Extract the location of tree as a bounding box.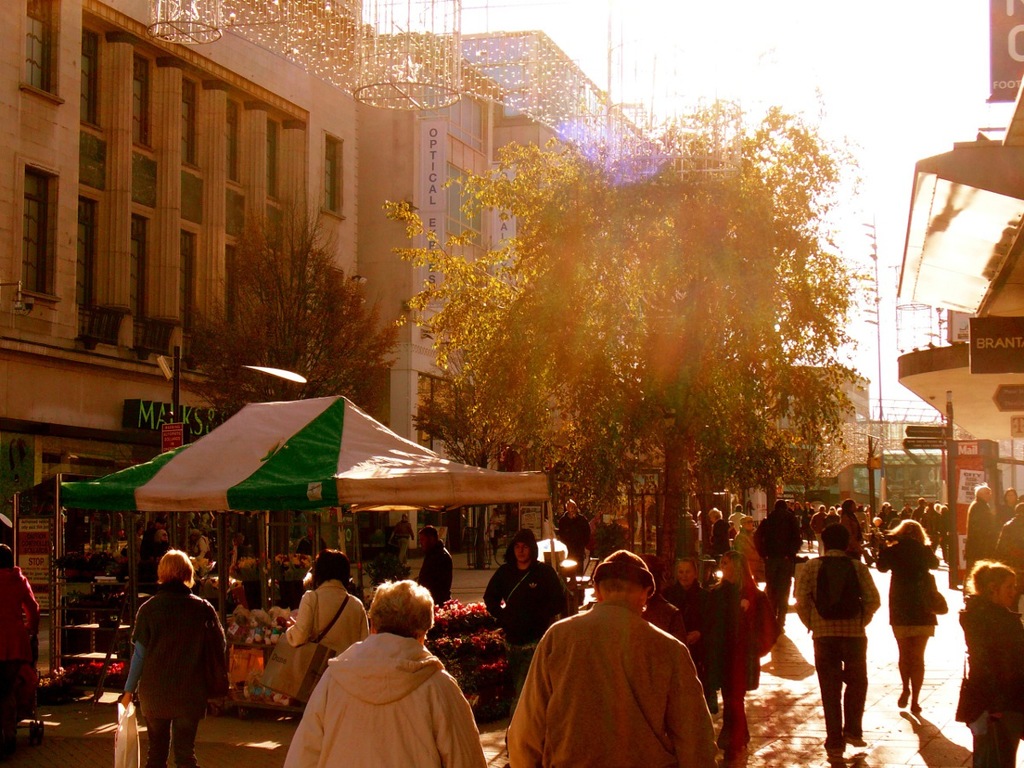
l=183, t=196, r=416, b=408.
